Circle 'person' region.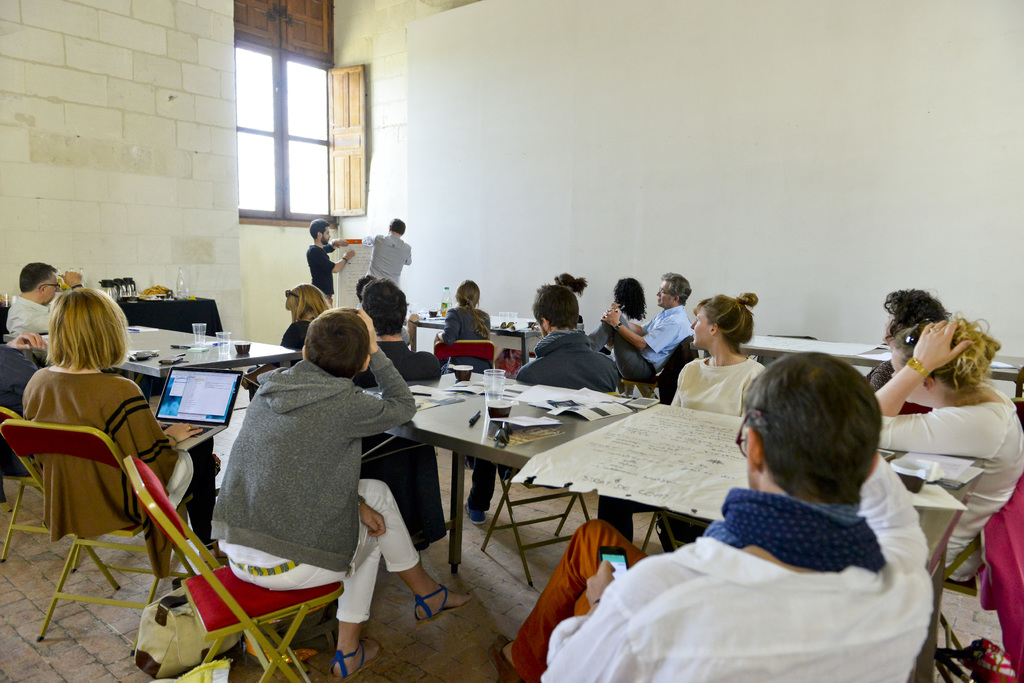
Region: bbox=(596, 291, 766, 547).
